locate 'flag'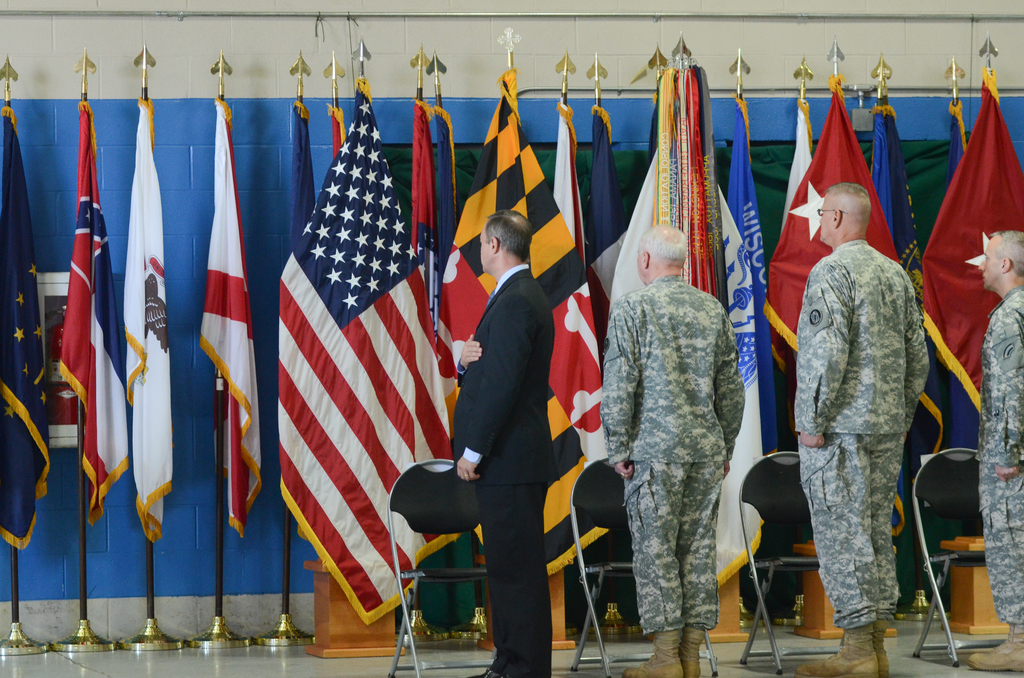
{"x1": 202, "y1": 93, "x2": 263, "y2": 528}
